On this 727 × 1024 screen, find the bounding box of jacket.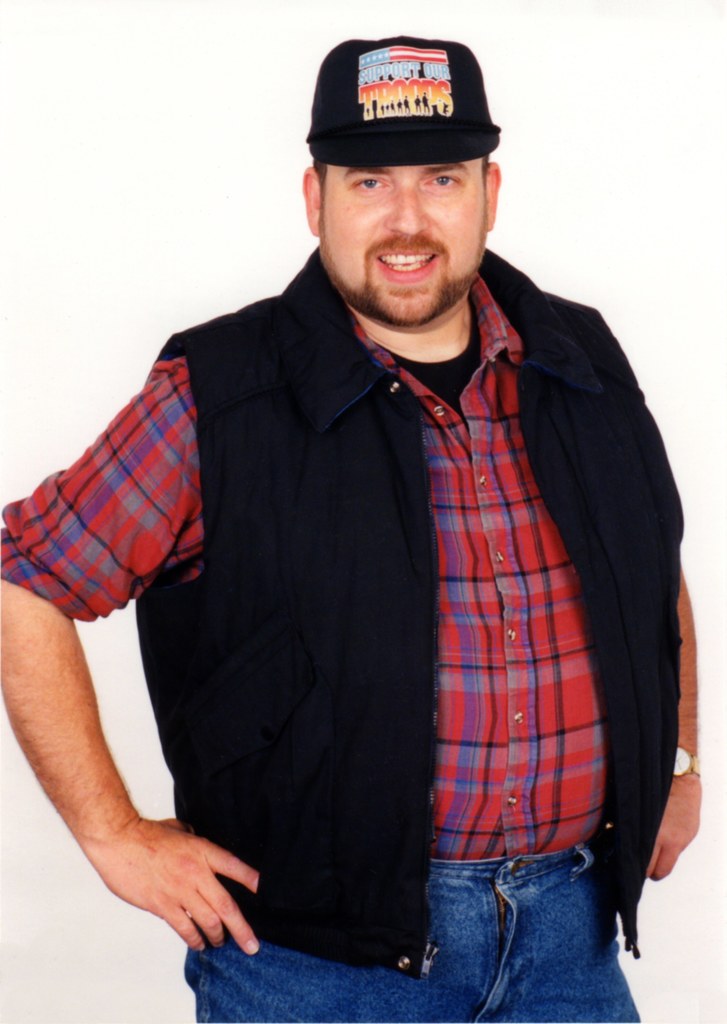
Bounding box: 138/244/683/976.
